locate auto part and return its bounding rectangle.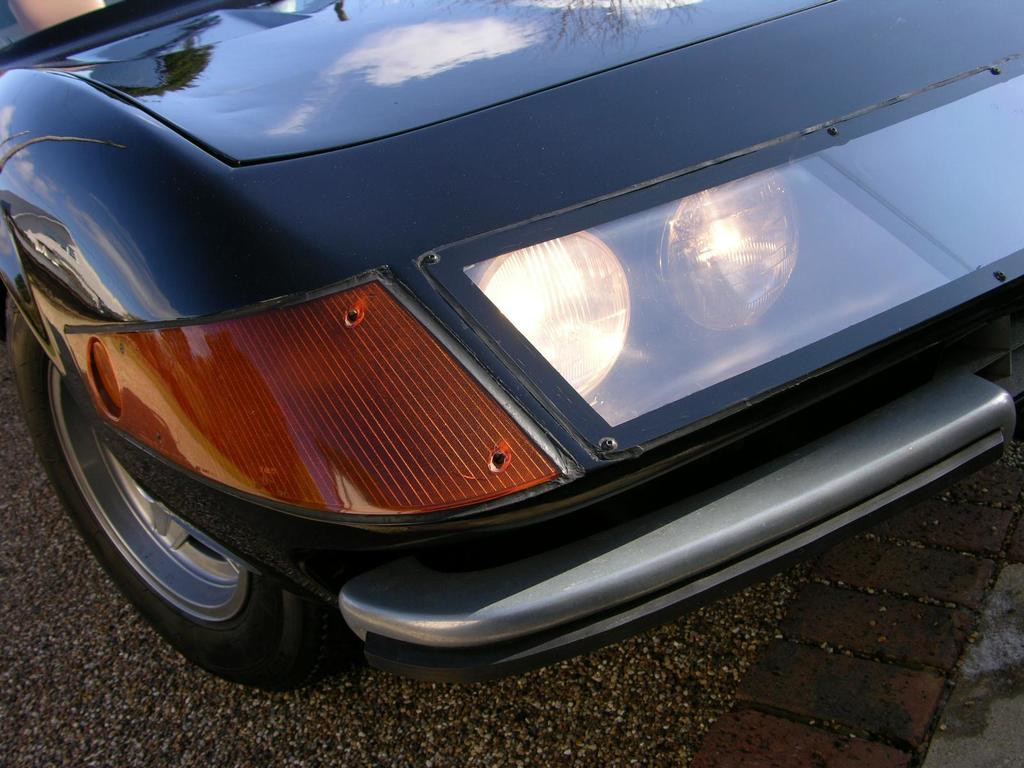
(0,284,353,688).
